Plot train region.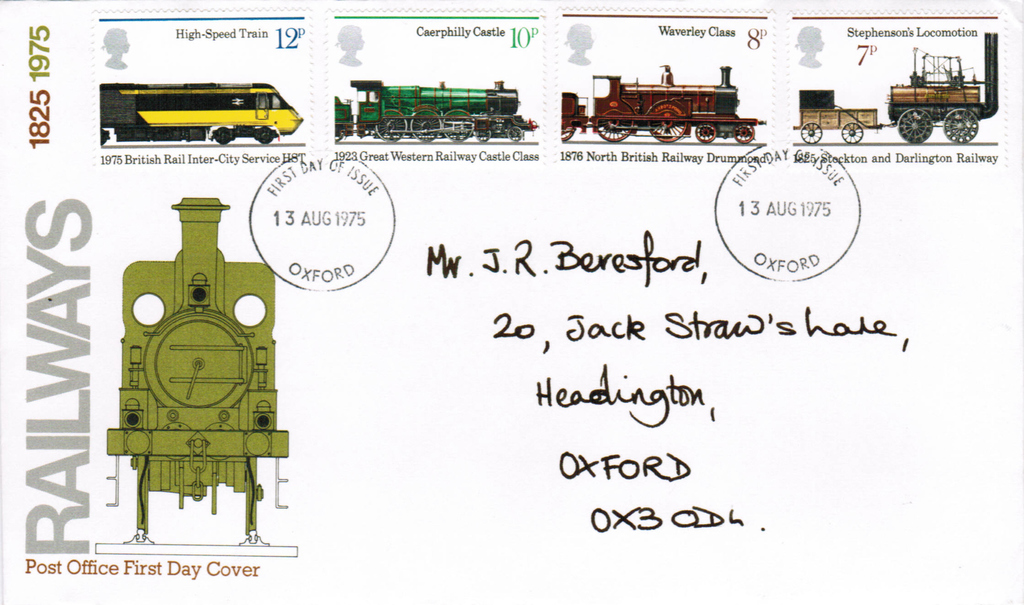
Plotted at <bbox>100, 82, 305, 145</bbox>.
